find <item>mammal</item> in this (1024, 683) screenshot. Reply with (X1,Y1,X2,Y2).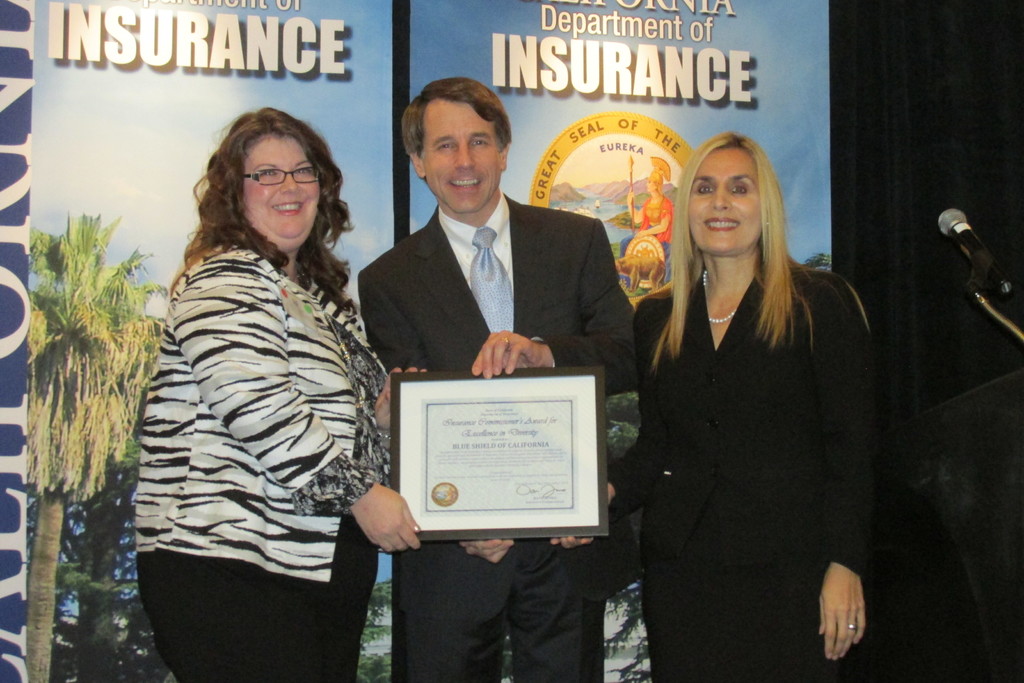
(632,132,883,682).
